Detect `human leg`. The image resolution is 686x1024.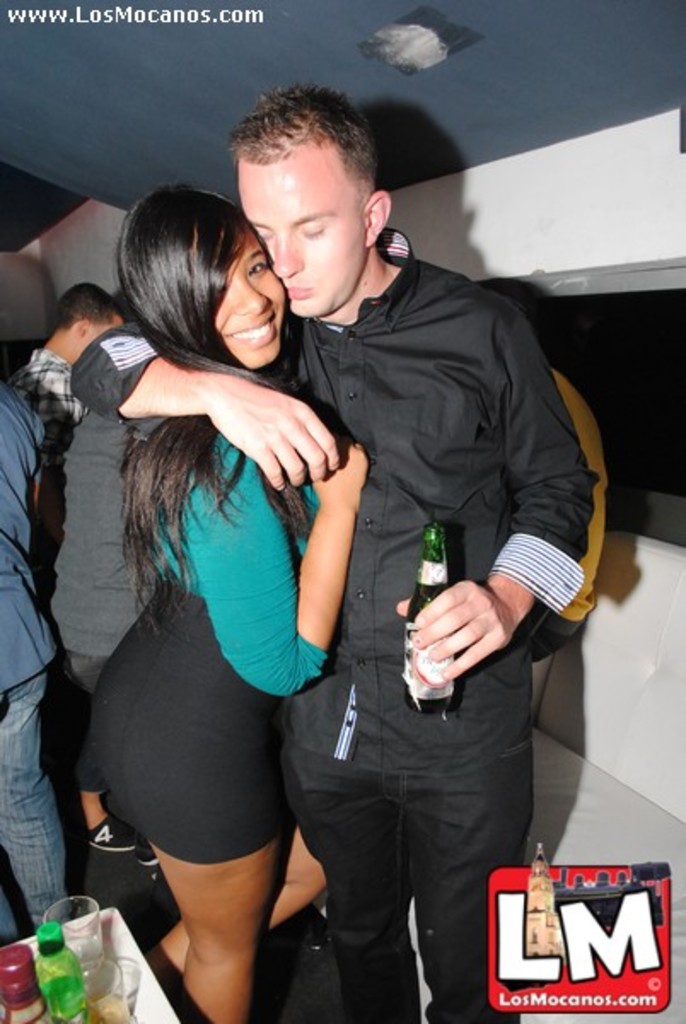
pyautogui.locateOnScreen(0, 601, 60, 925).
